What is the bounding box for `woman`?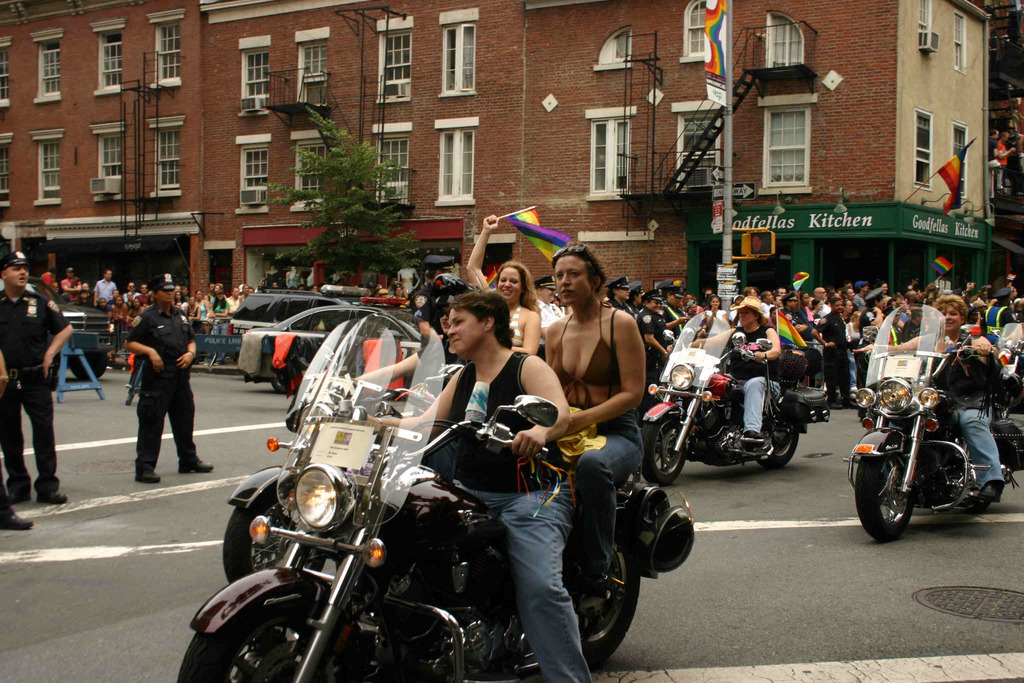
pyautogui.locateOnScreen(366, 293, 590, 682).
